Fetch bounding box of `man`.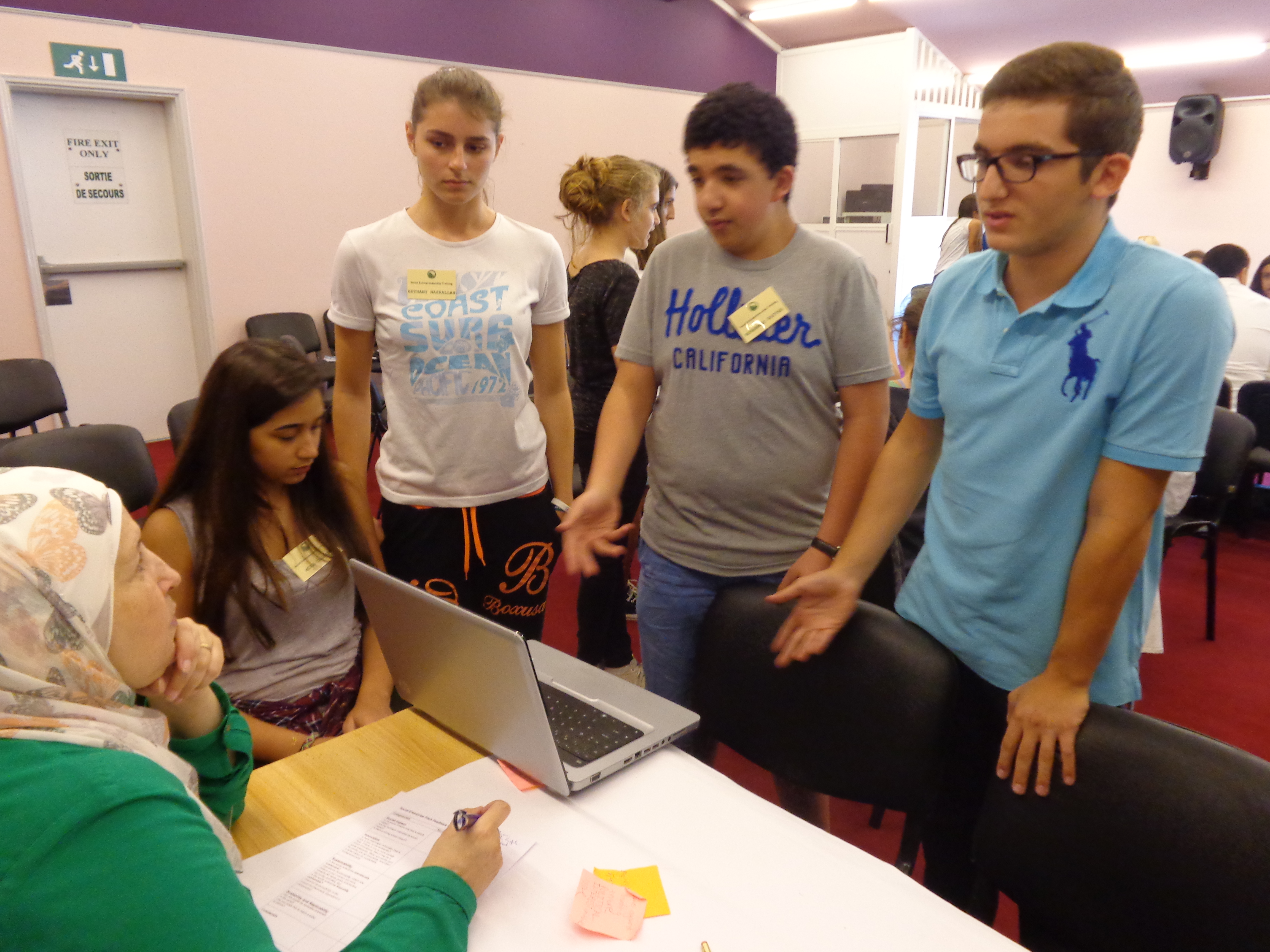
Bbox: region(330, 66, 350, 113).
